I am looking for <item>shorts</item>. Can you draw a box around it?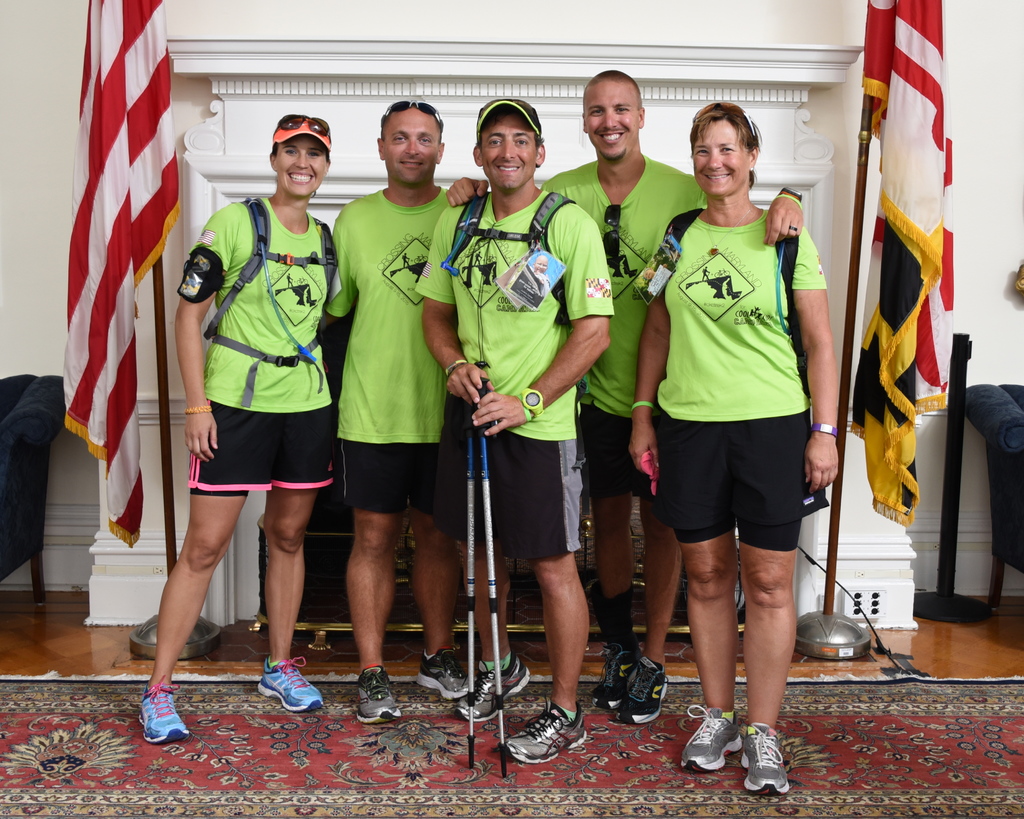
Sure, the bounding box is x1=430 y1=401 x2=582 y2=557.
